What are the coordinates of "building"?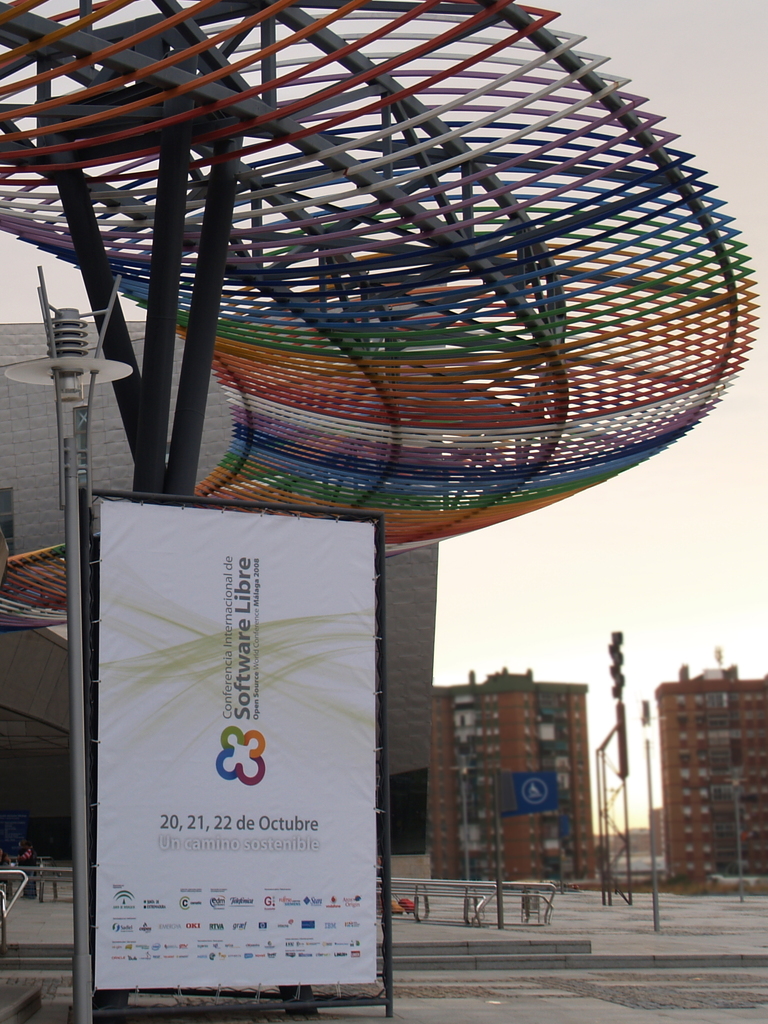
Rect(414, 671, 609, 893).
